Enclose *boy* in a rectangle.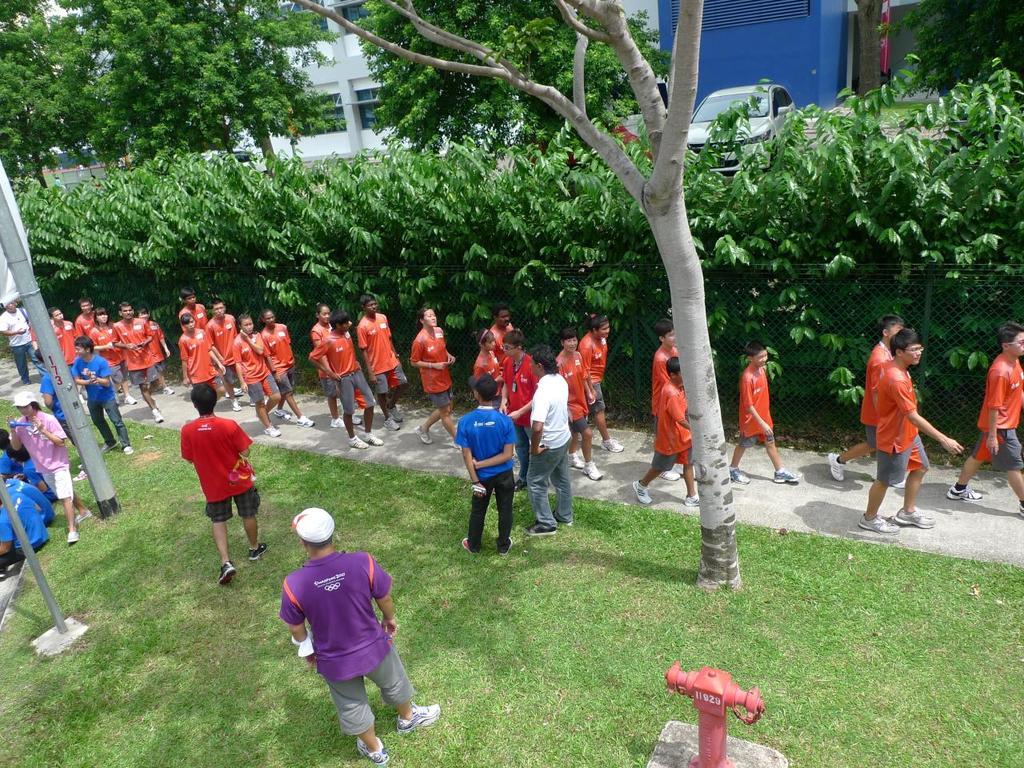
{"x1": 818, "y1": 314, "x2": 918, "y2": 490}.
